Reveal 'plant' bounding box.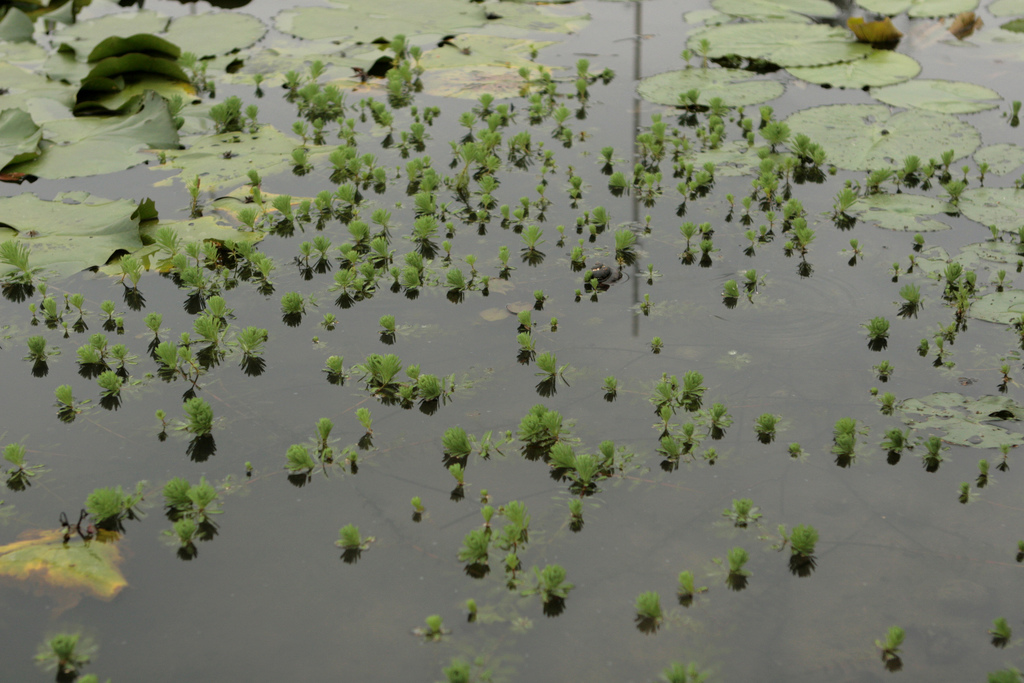
Revealed: (754,416,783,432).
